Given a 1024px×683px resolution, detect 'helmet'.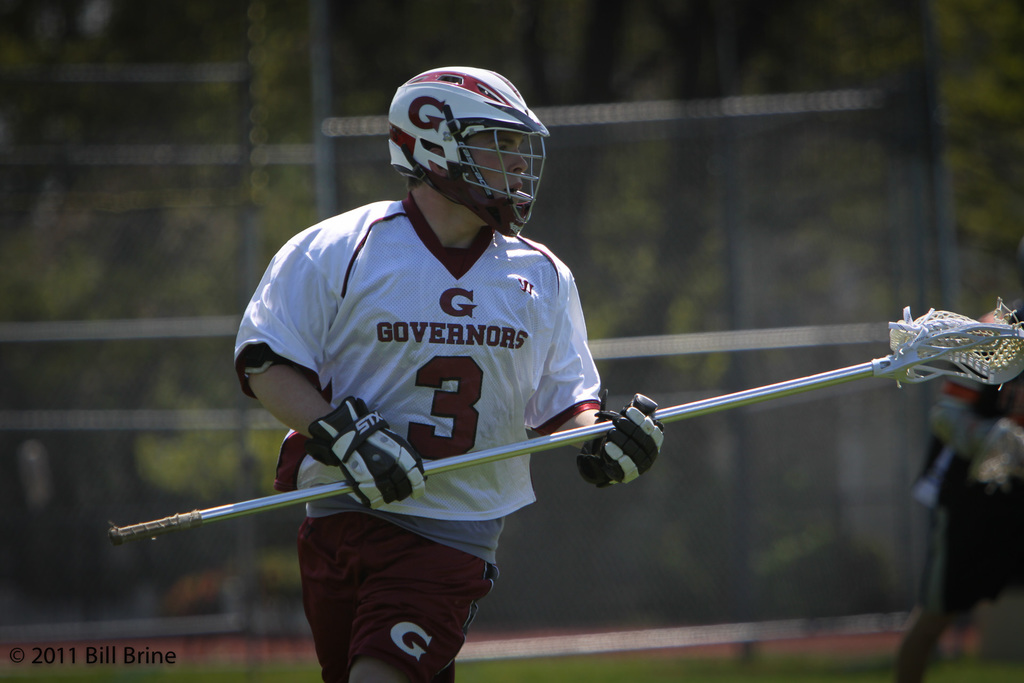
388:61:536:244.
